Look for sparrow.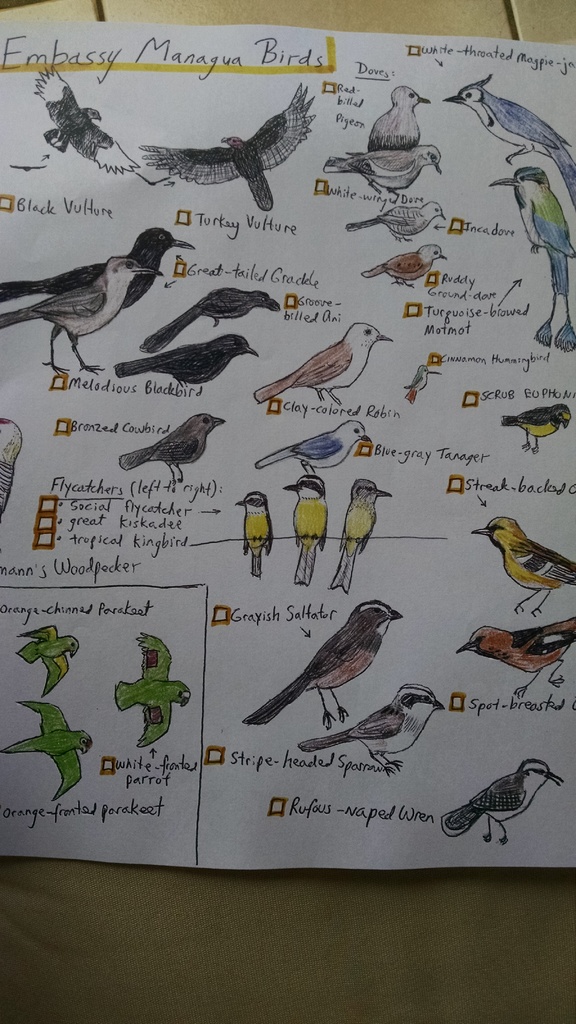
Found: bbox(113, 338, 261, 385).
